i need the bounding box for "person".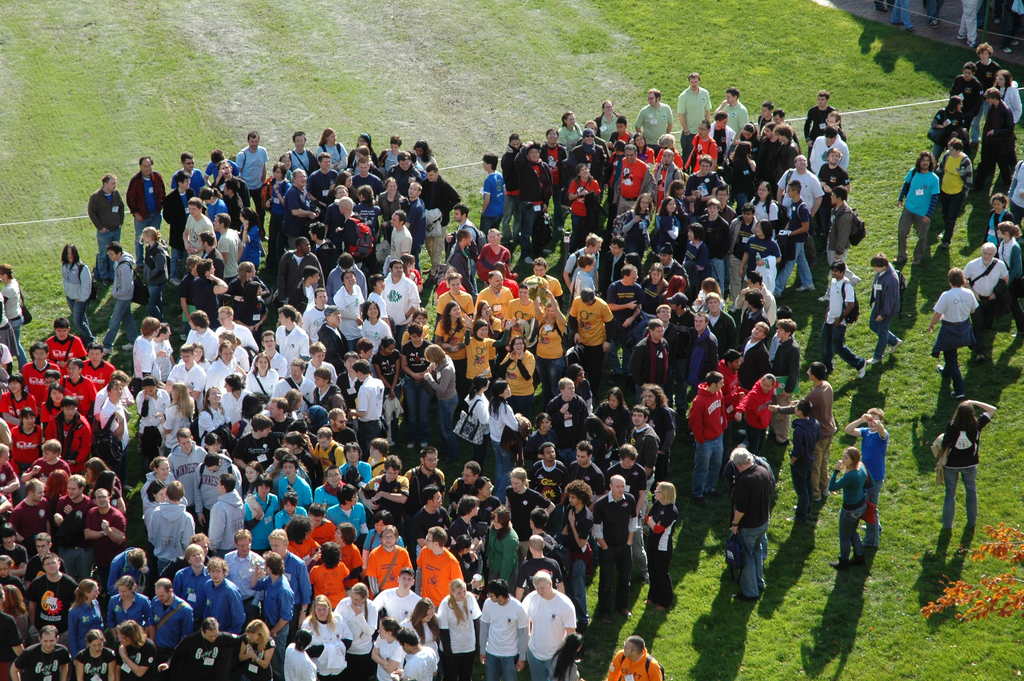
Here it is: crop(107, 575, 154, 638).
